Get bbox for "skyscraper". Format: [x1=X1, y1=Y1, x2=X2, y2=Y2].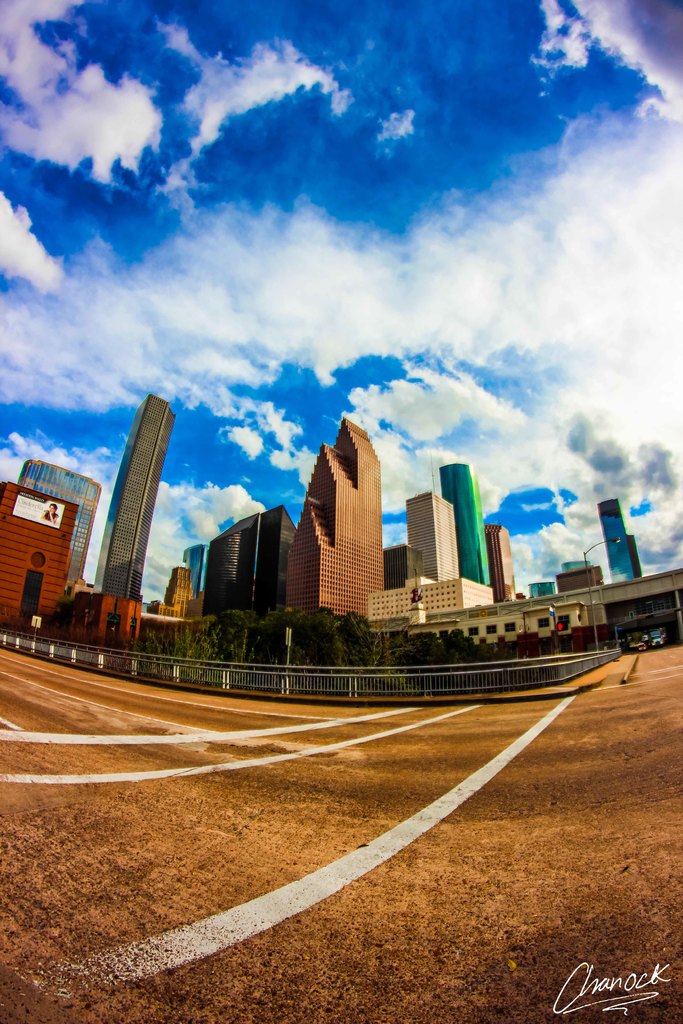
[x1=17, y1=445, x2=106, y2=592].
